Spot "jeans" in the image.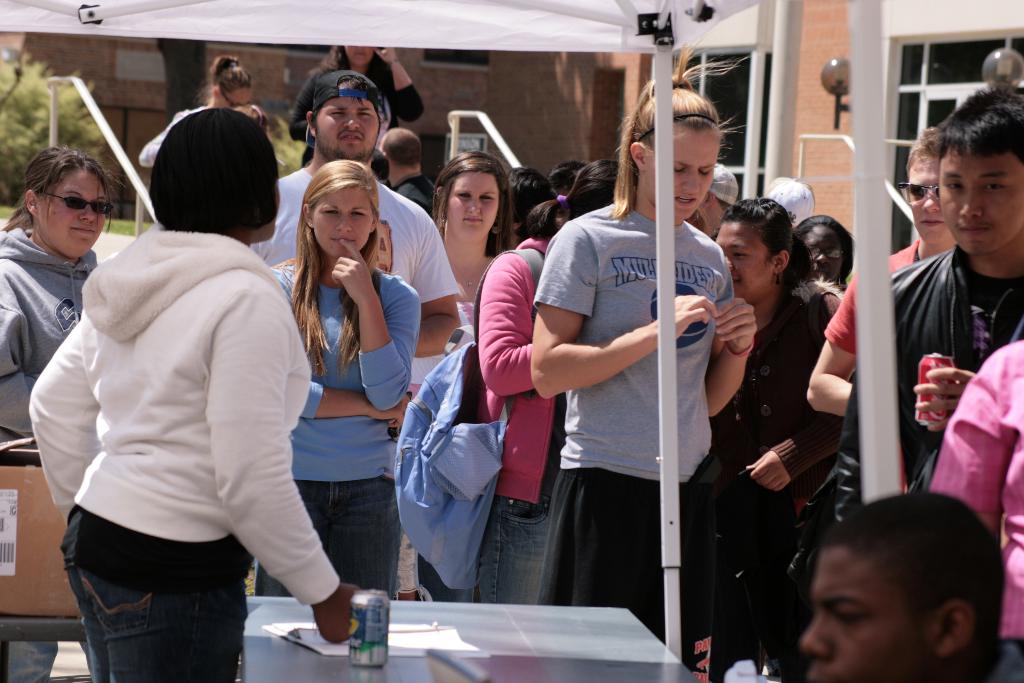
"jeans" found at BBox(538, 456, 719, 628).
